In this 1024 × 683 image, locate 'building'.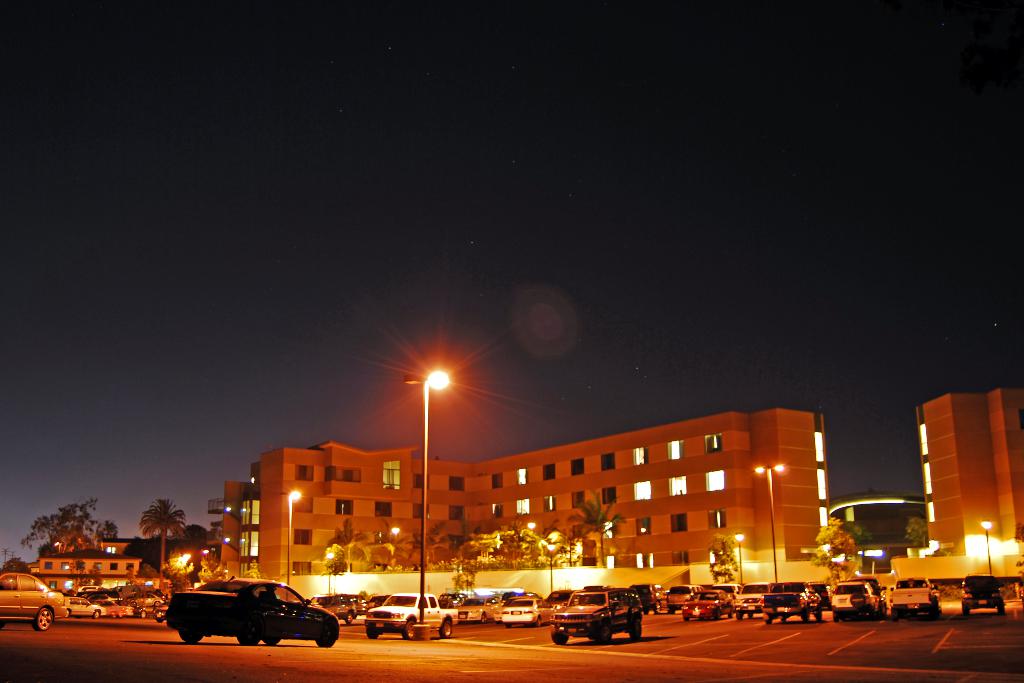
Bounding box: rect(40, 533, 142, 591).
